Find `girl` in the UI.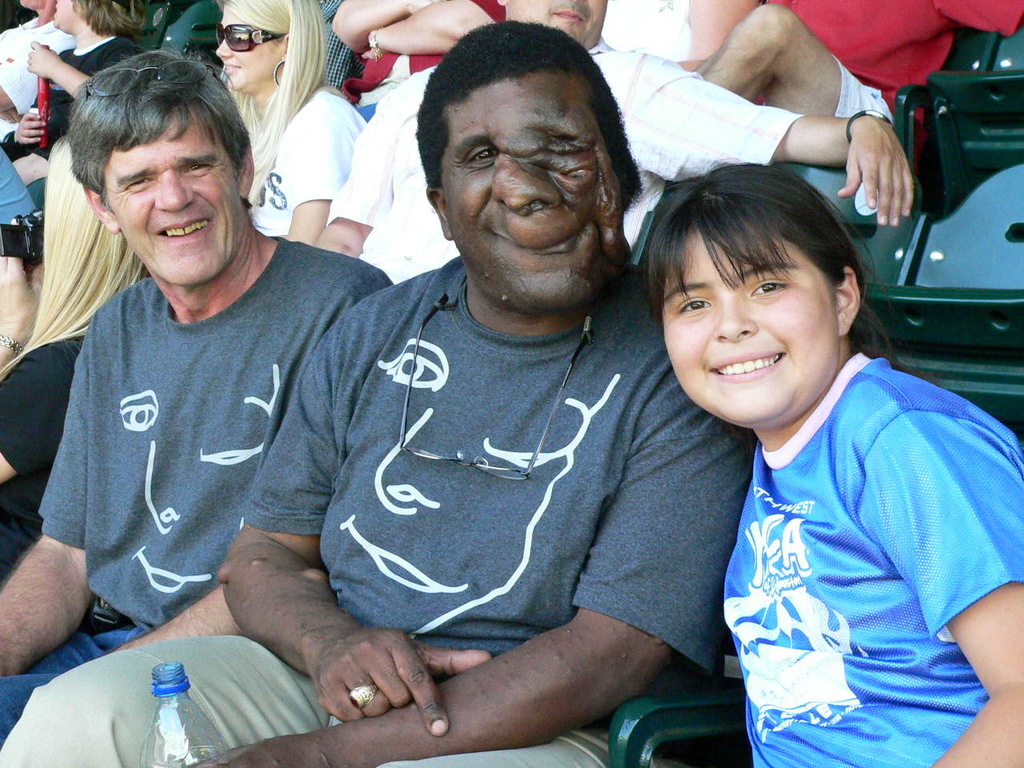
UI element at 0,0,154,184.
